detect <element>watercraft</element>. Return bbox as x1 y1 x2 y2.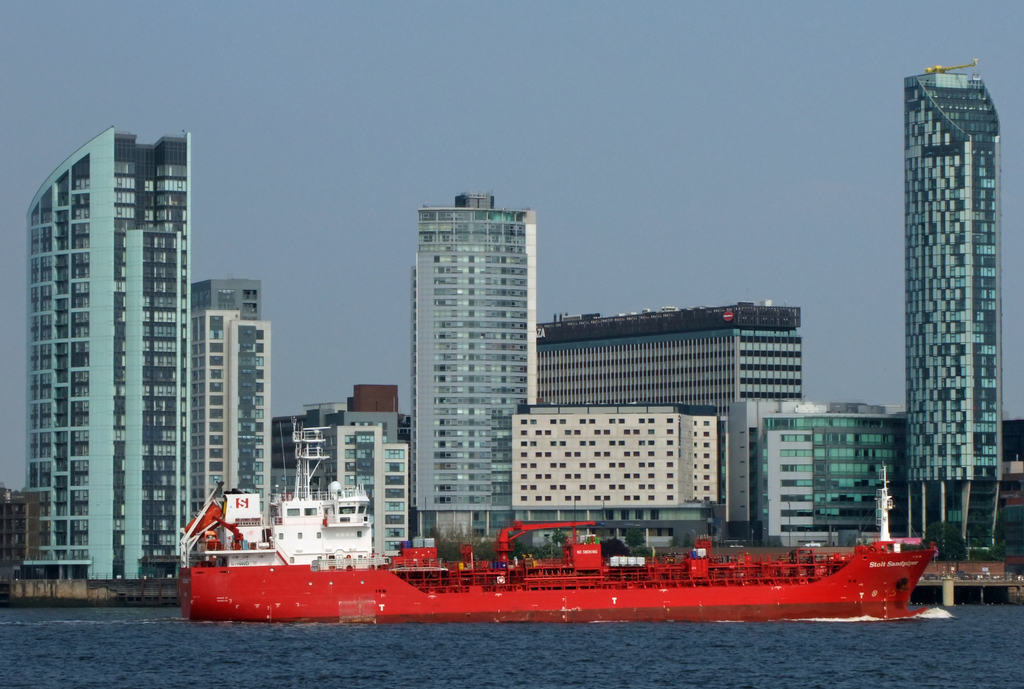
180 414 938 617.
